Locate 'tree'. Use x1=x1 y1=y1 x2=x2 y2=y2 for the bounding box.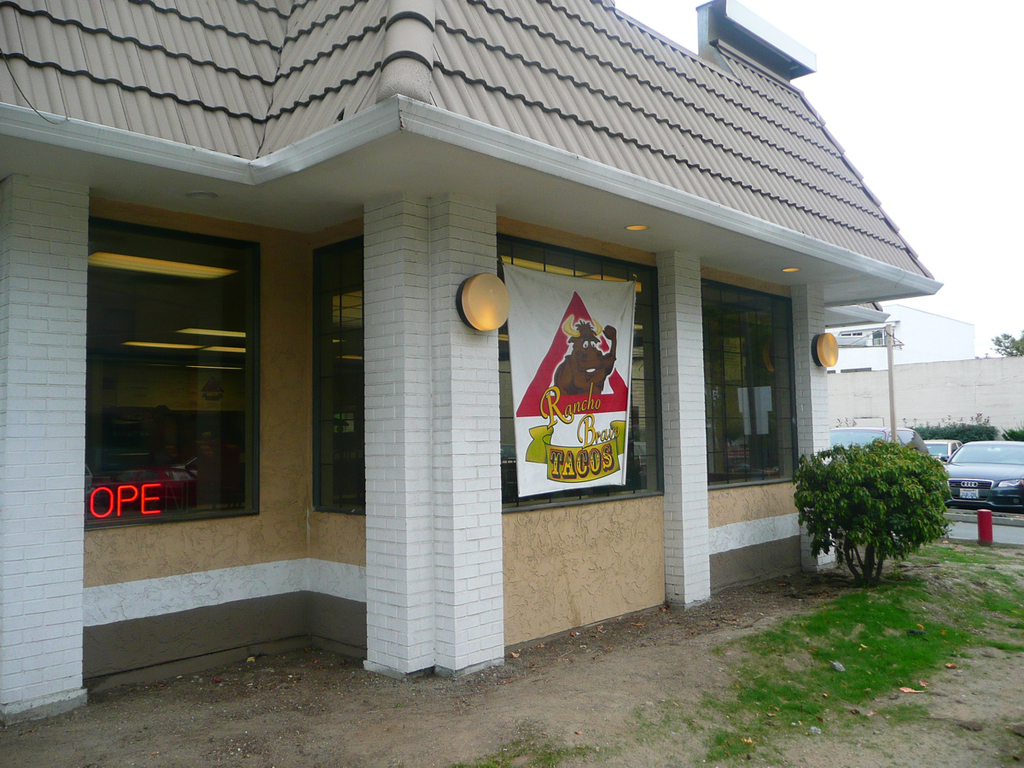
x1=808 y1=419 x2=957 y2=582.
